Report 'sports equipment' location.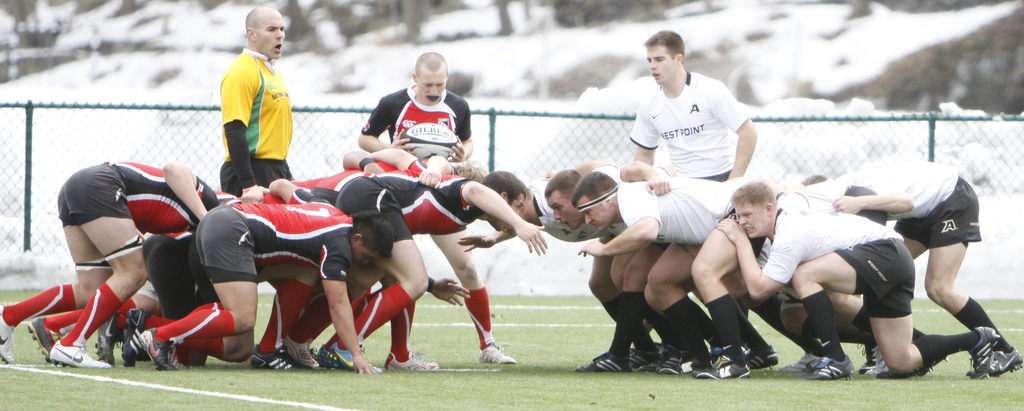
Report: region(124, 308, 151, 366).
